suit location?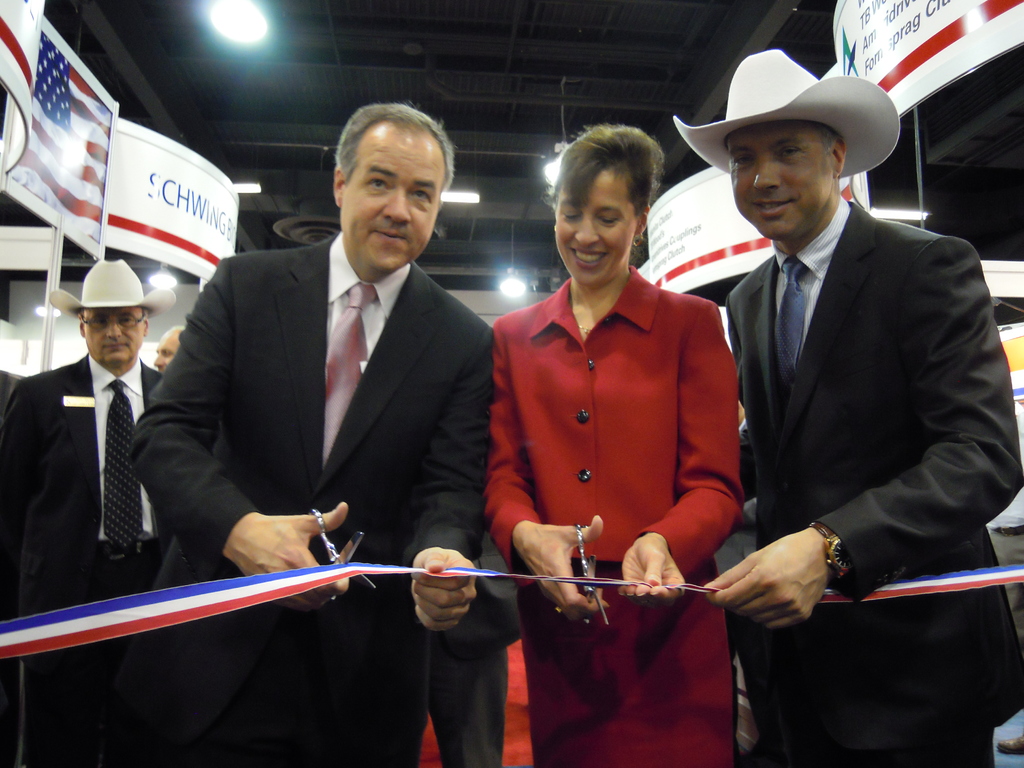
locate(482, 266, 748, 588)
